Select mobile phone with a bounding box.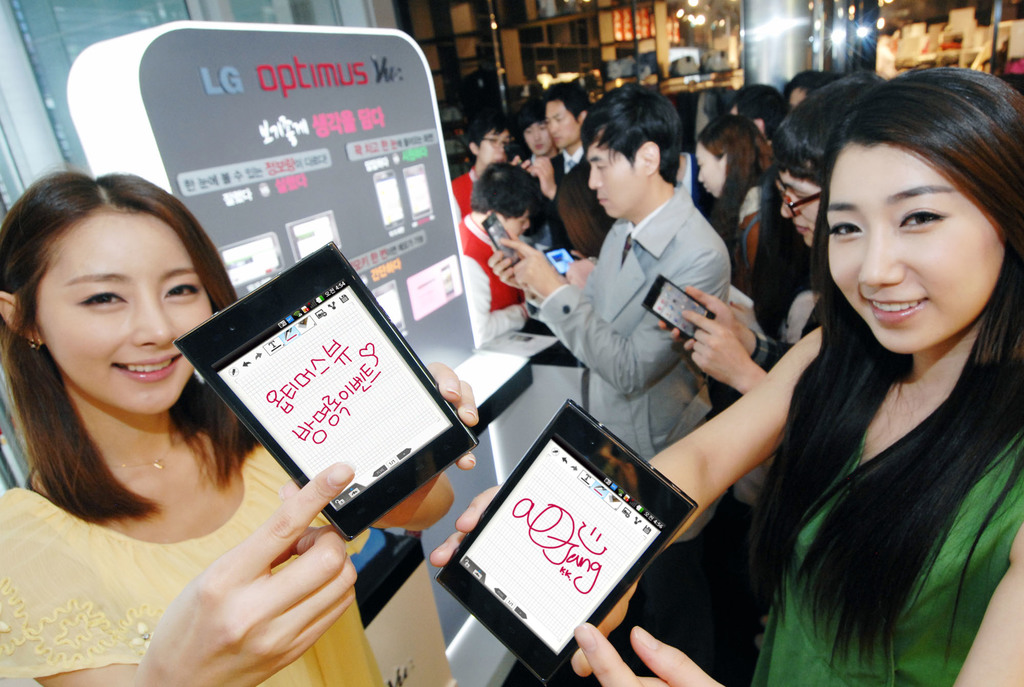
[x1=286, y1=209, x2=342, y2=264].
